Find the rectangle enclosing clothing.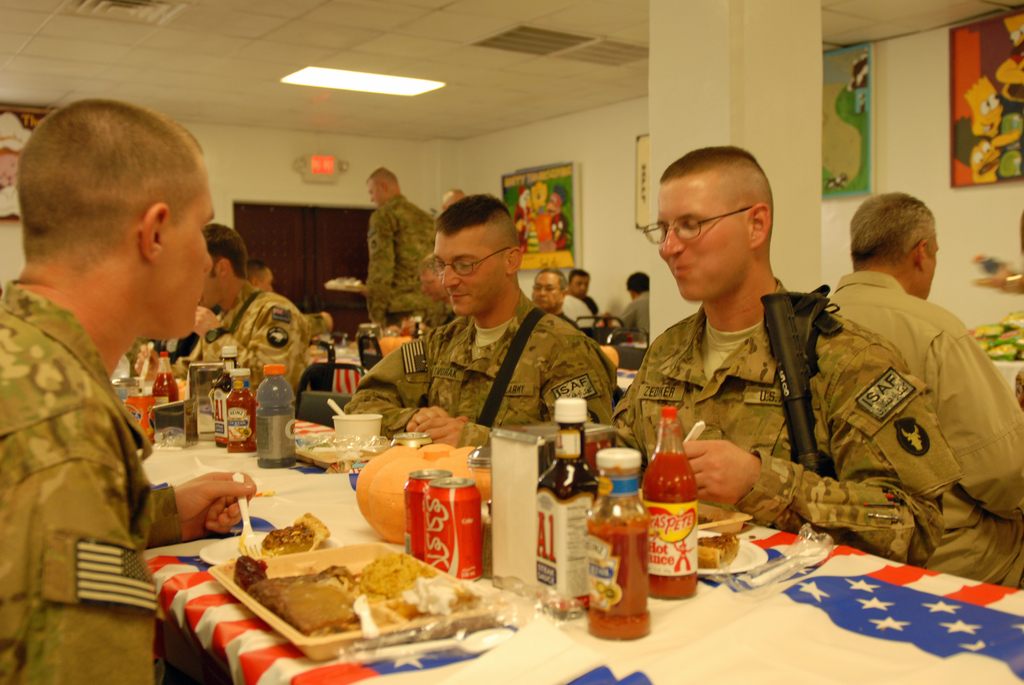
Rect(346, 298, 611, 452).
